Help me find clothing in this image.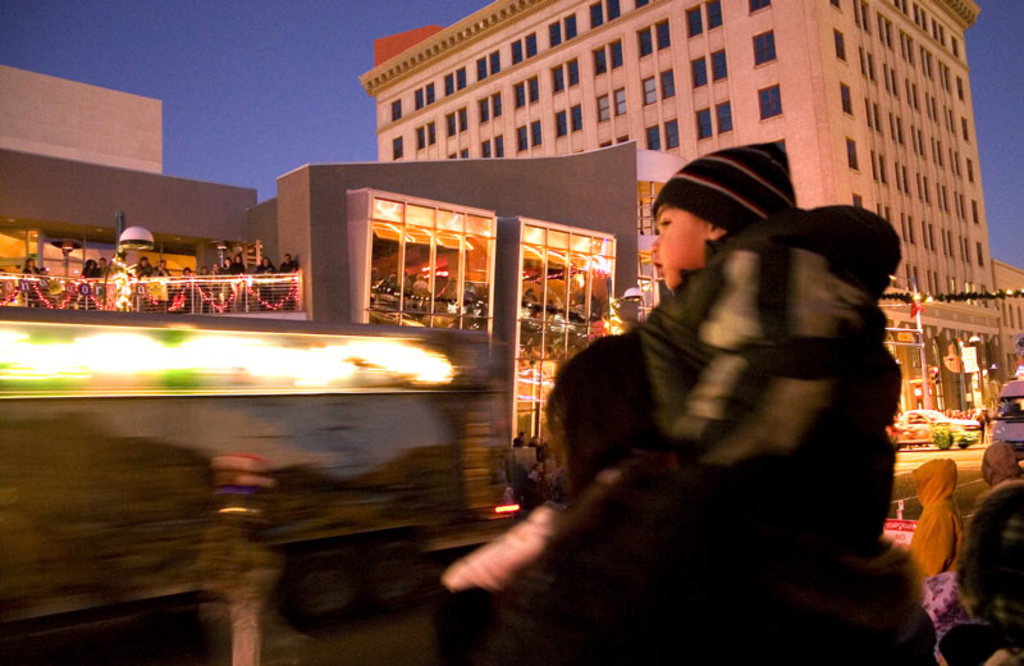
Found it: 256, 263, 274, 309.
